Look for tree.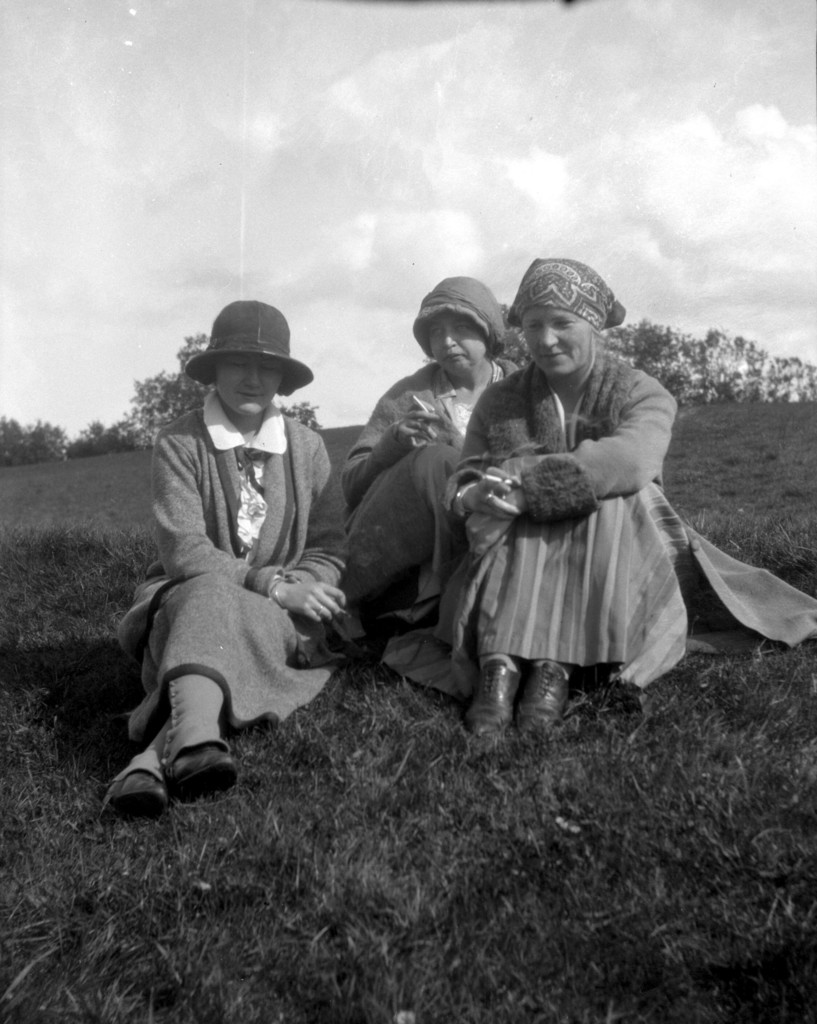
Found: x1=128 y1=322 x2=196 y2=441.
